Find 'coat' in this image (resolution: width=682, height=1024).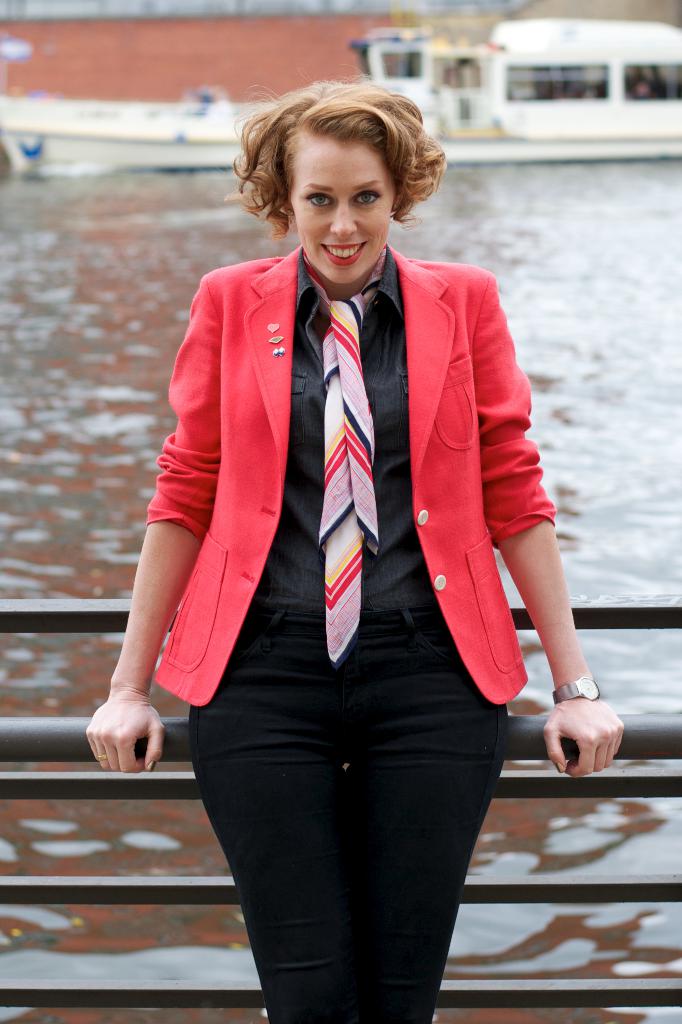
143, 232, 552, 739.
